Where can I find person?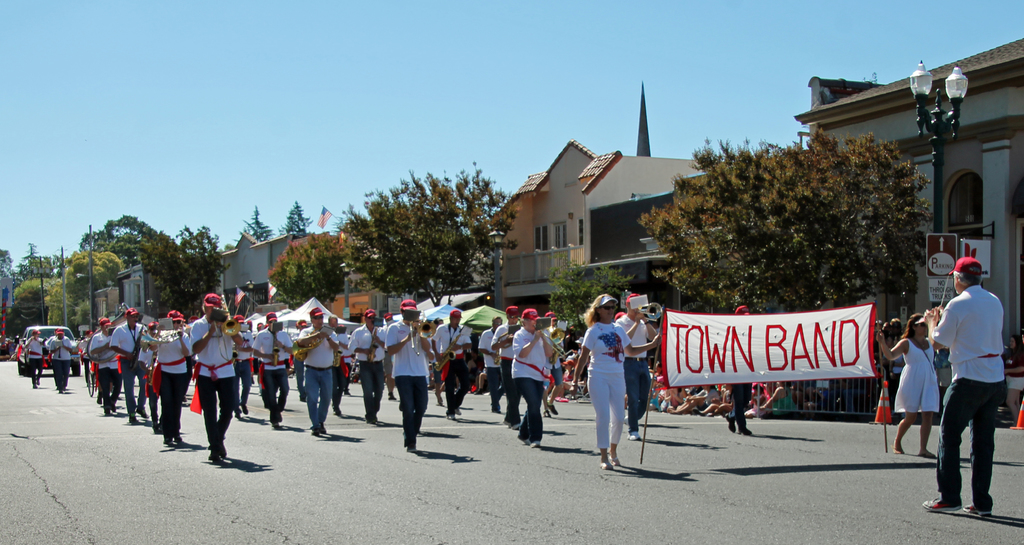
You can find it at bbox(923, 256, 1002, 519).
